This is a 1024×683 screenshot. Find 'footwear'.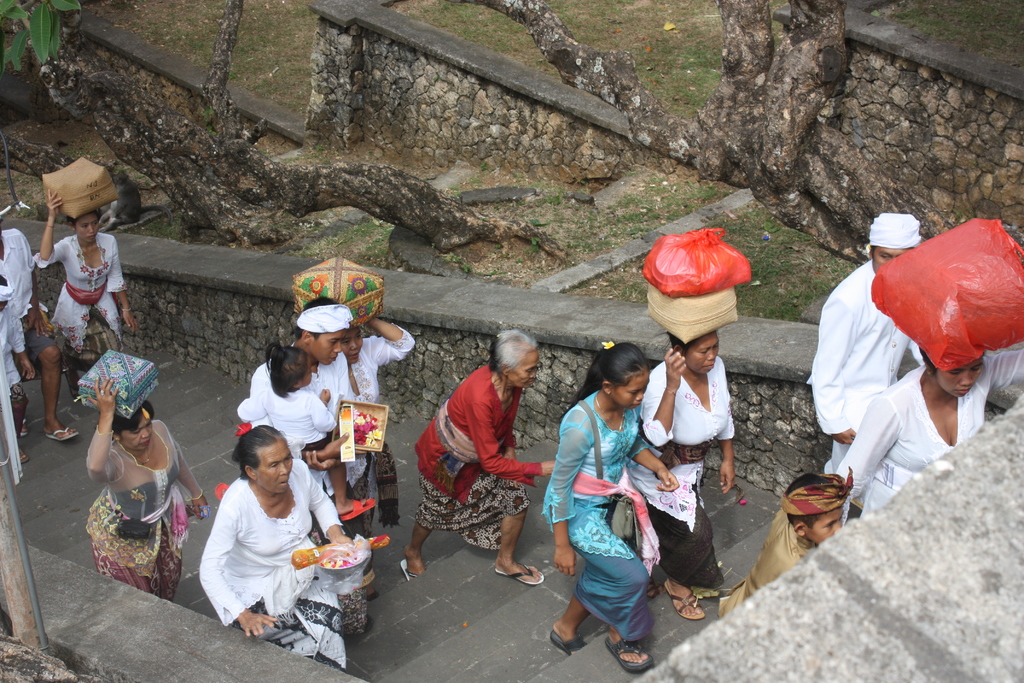
Bounding box: [x1=19, y1=445, x2=28, y2=470].
